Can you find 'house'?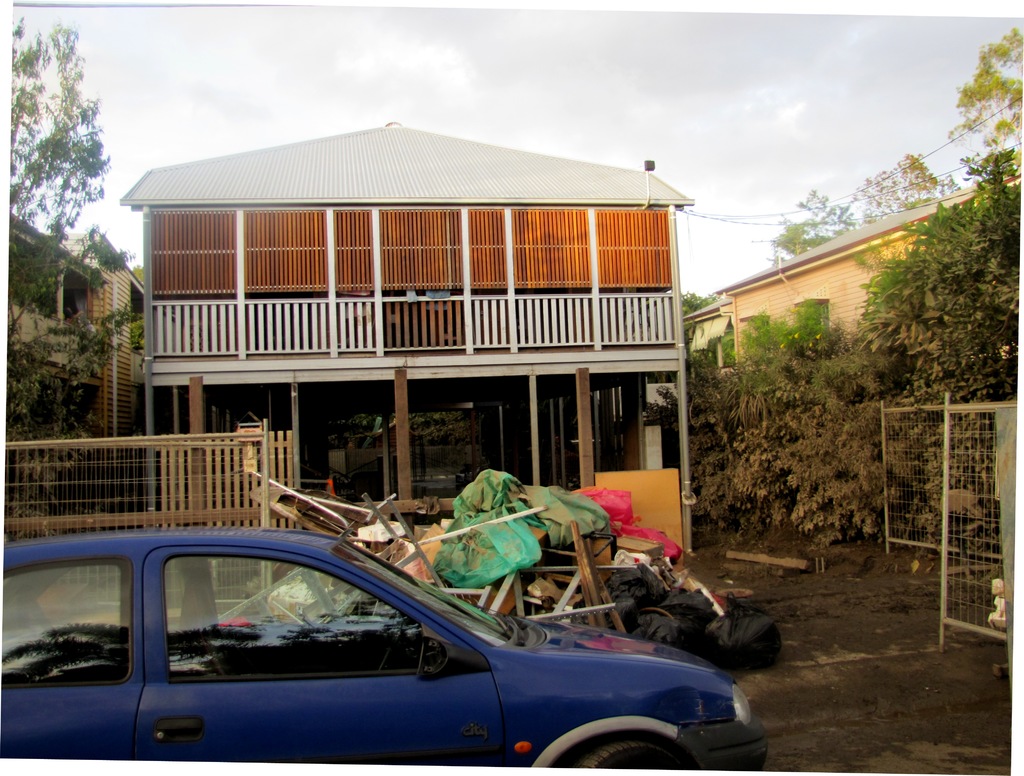
Yes, bounding box: x1=689 y1=172 x2=1023 y2=393.
